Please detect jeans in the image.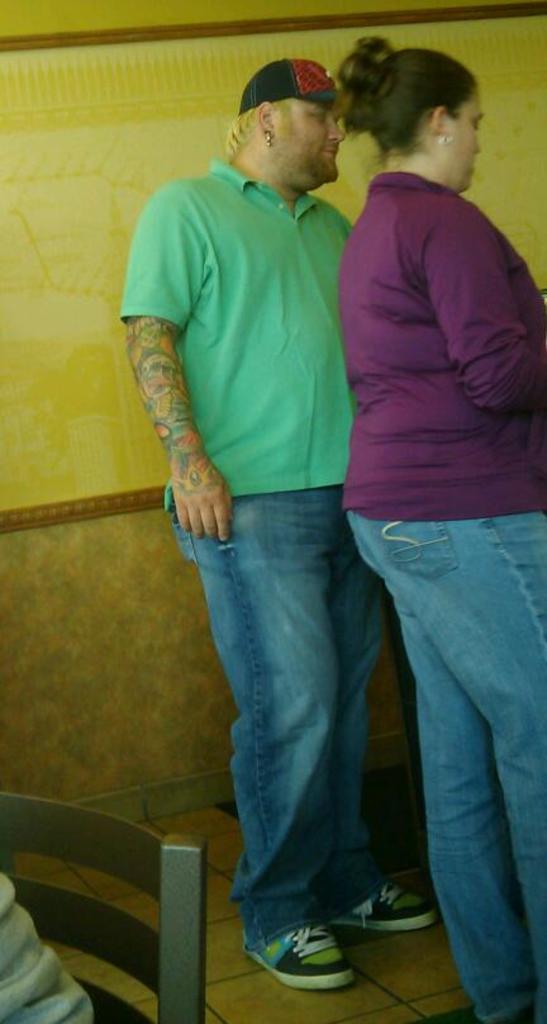
(157,458,415,953).
